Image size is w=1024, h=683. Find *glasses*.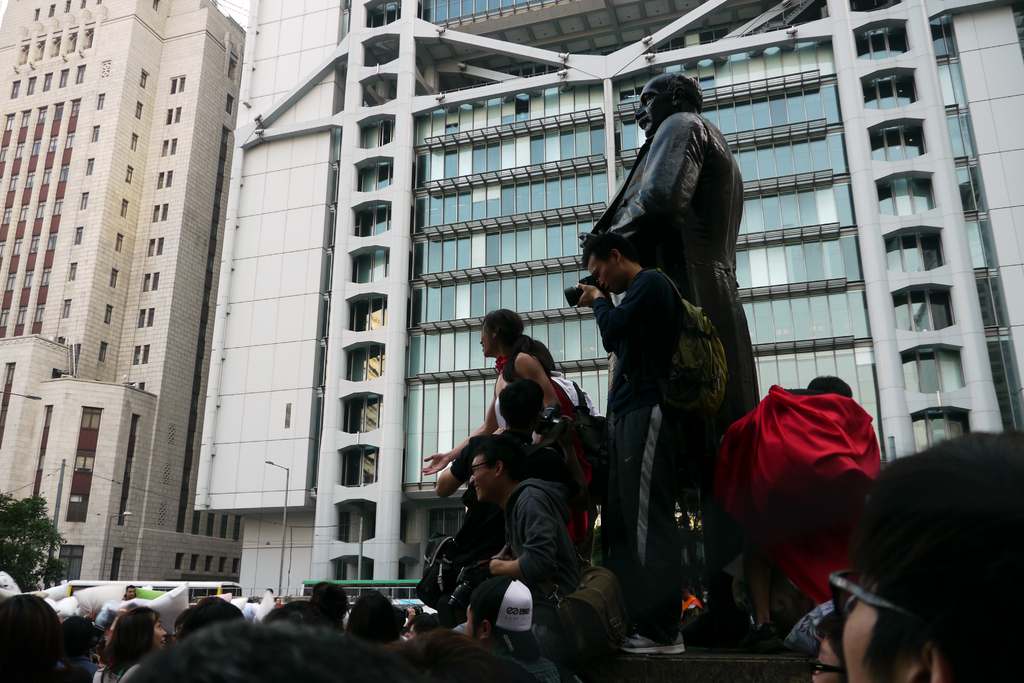
468, 459, 490, 479.
